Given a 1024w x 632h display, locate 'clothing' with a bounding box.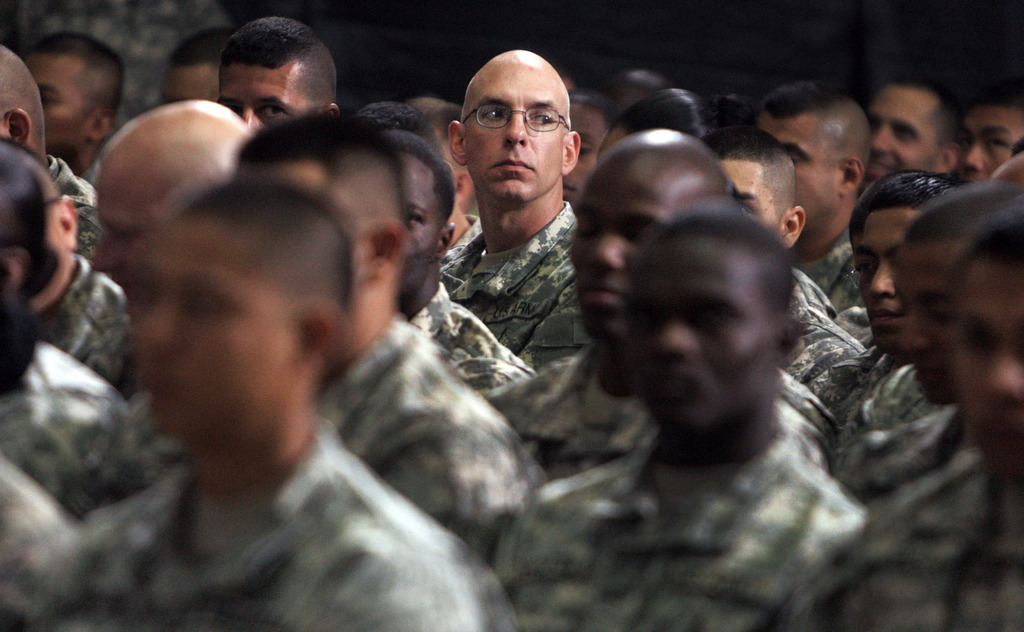
Located: {"left": 44, "top": 149, "right": 109, "bottom": 253}.
